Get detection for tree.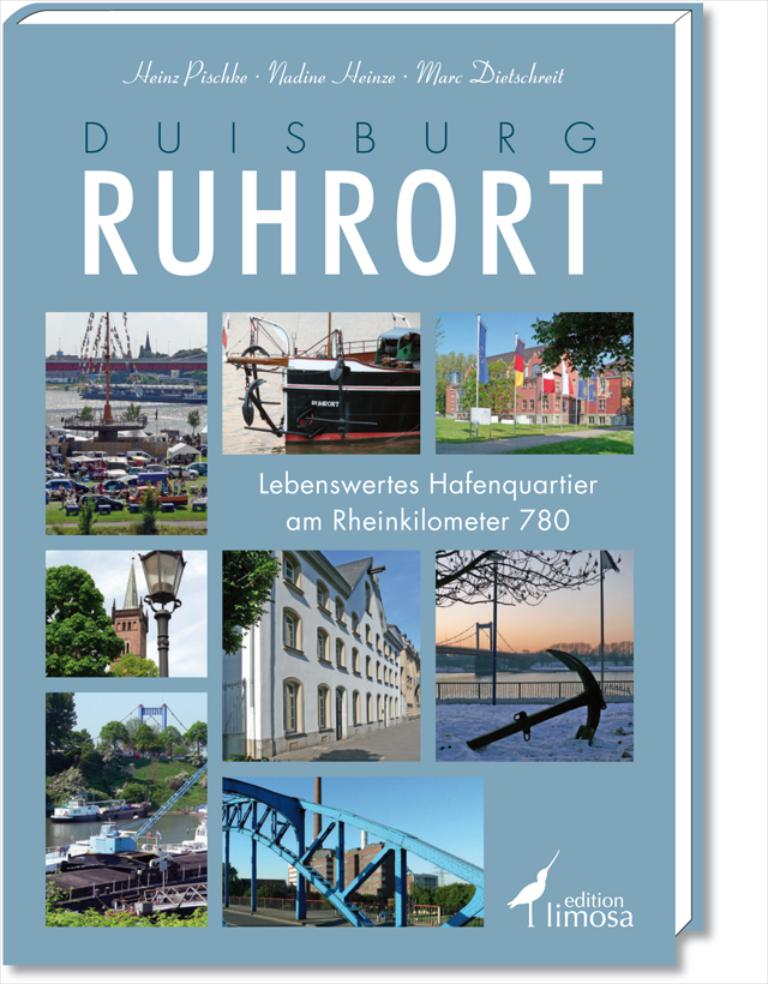
Detection: {"left": 40, "top": 566, "right": 127, "bottom": 678}.
